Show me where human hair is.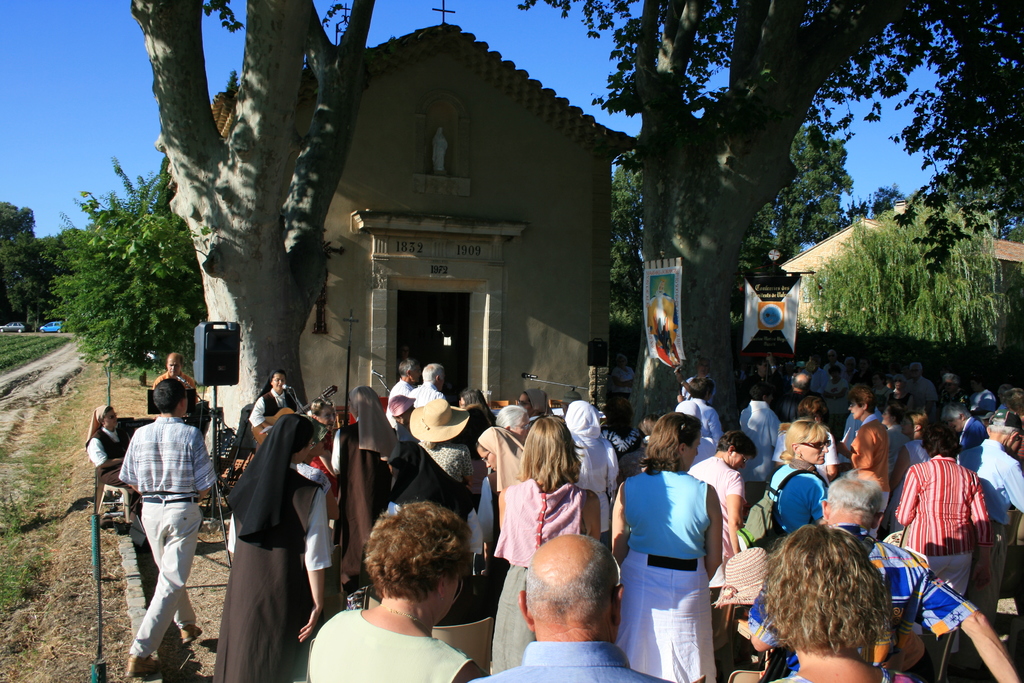
human hair is at (360,498,470,598).
